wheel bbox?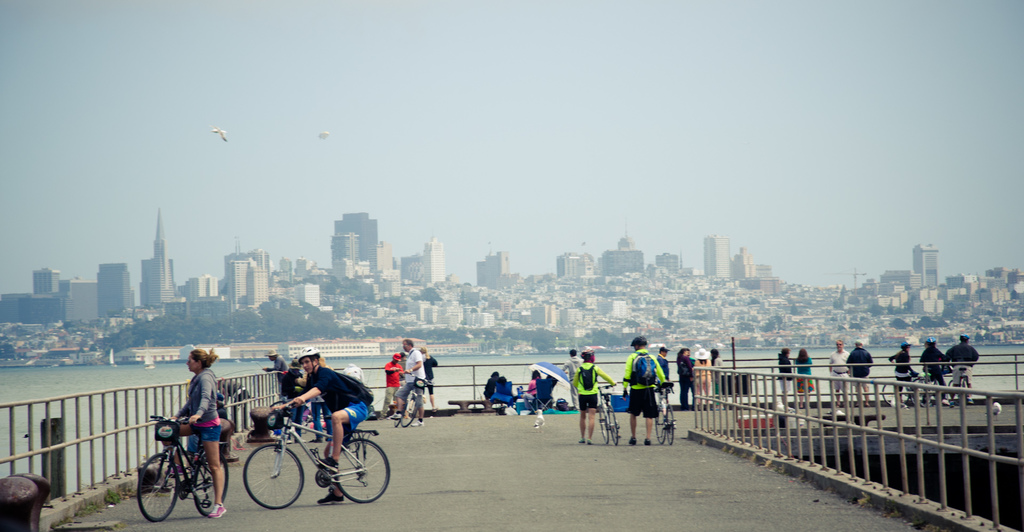
(left=600, top=404, right=610, bottom=445)
